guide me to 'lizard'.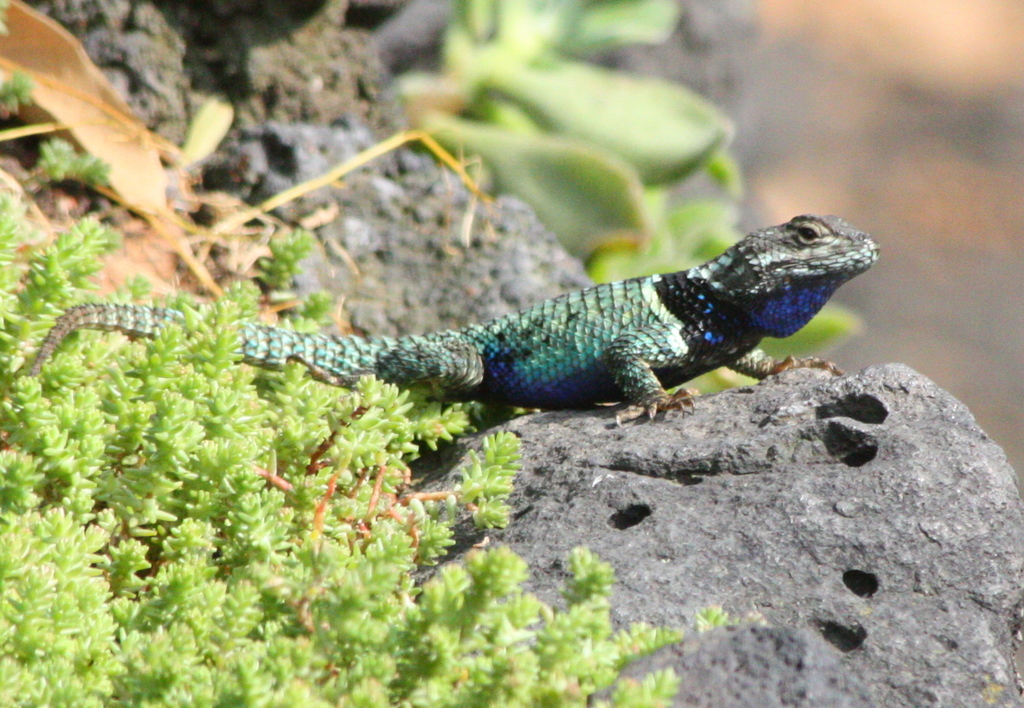
Guidance: (132,225,826,452).
